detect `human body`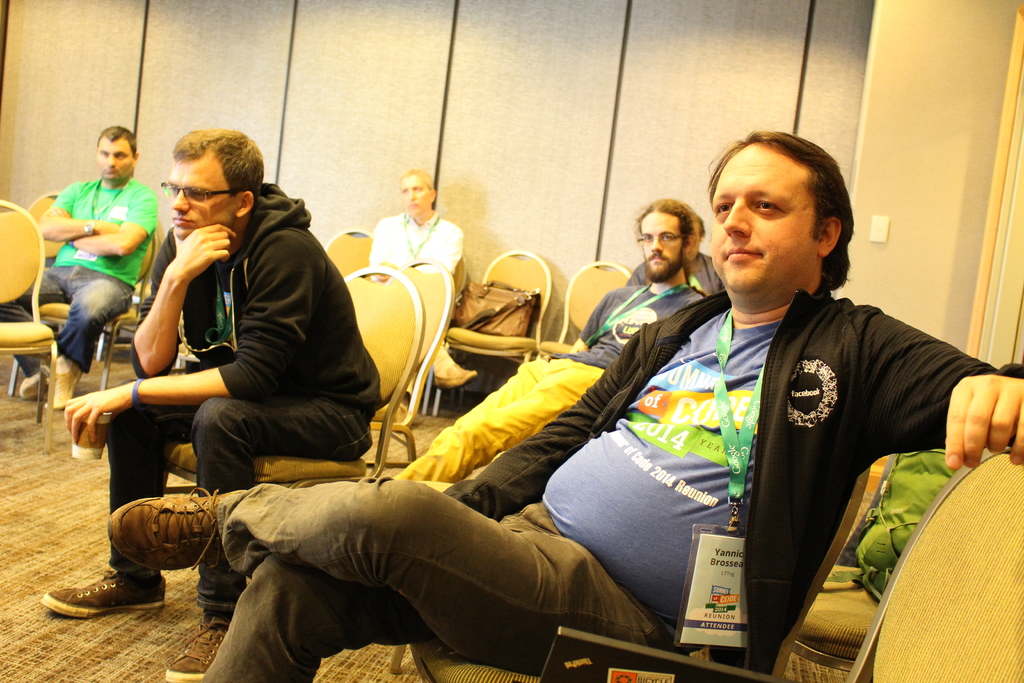
Rect(102, 131, 388, 617)
